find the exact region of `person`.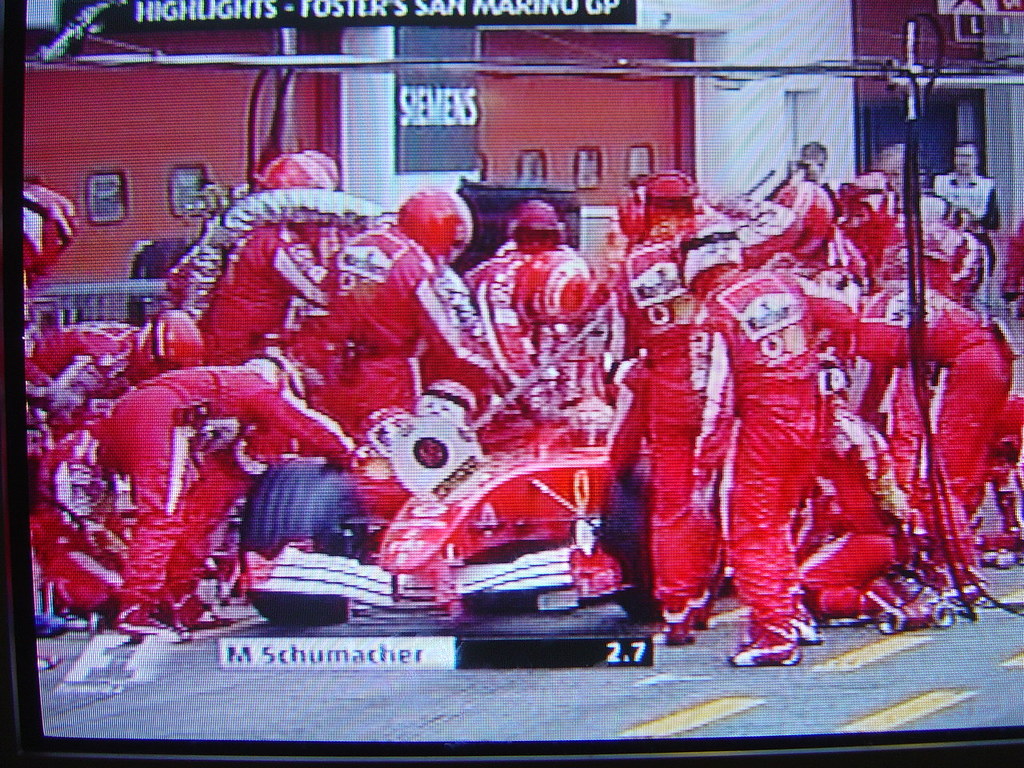
Exact region: l=101, t=350, r=357, b=626.
